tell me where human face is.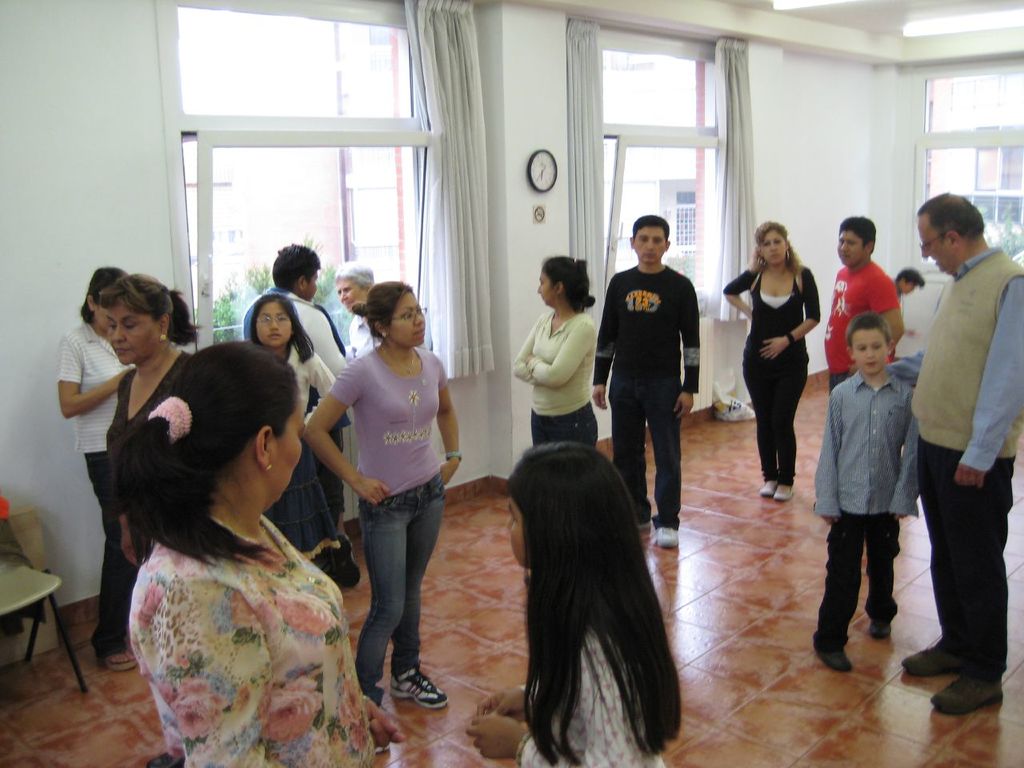
human face is at [759,231,791,262].
